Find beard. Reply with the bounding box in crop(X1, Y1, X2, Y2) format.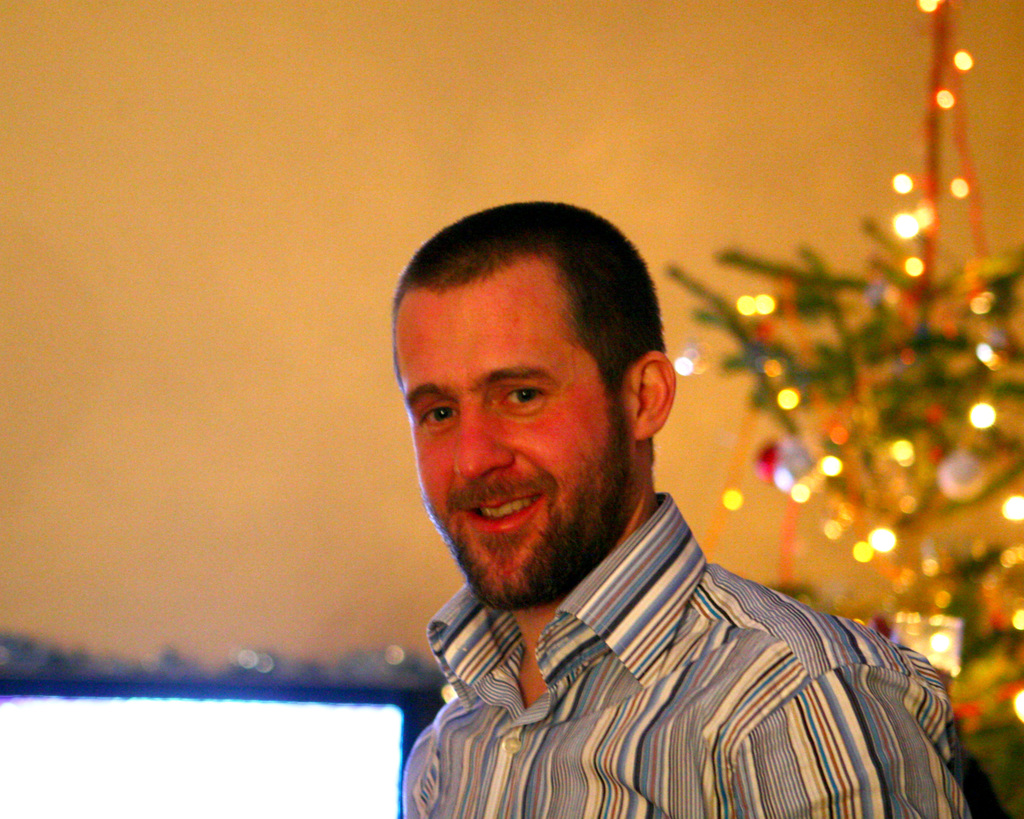
crop(426, 399, 640, 582).
